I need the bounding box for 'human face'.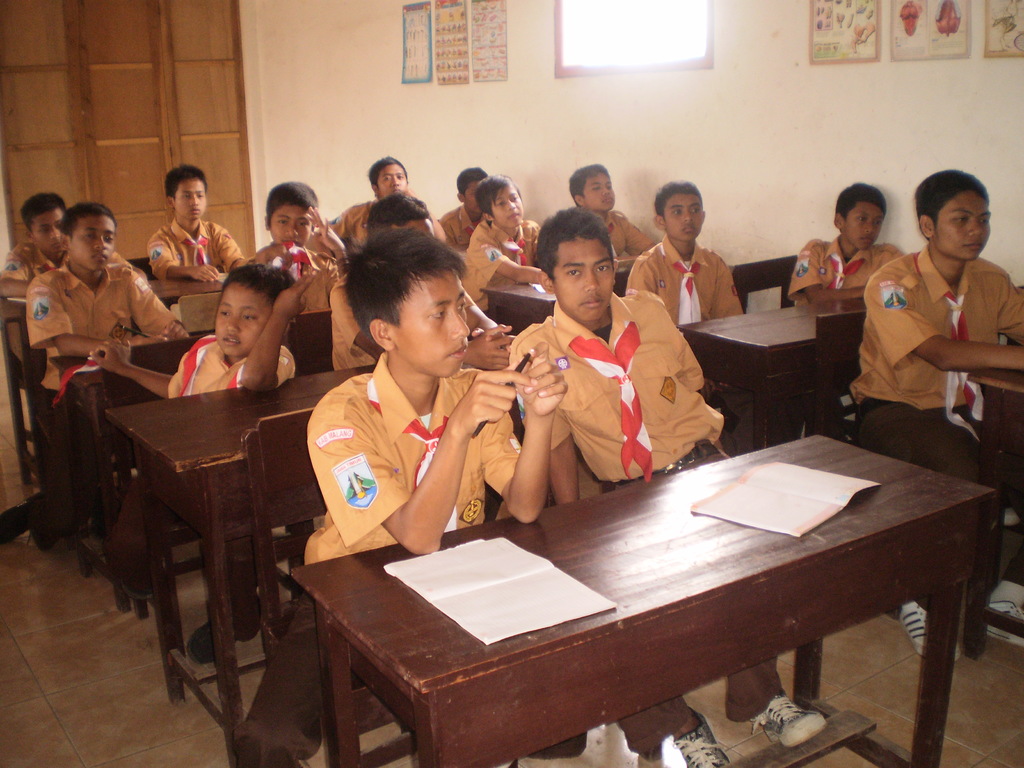
Here it is: 490:189:524:230.
